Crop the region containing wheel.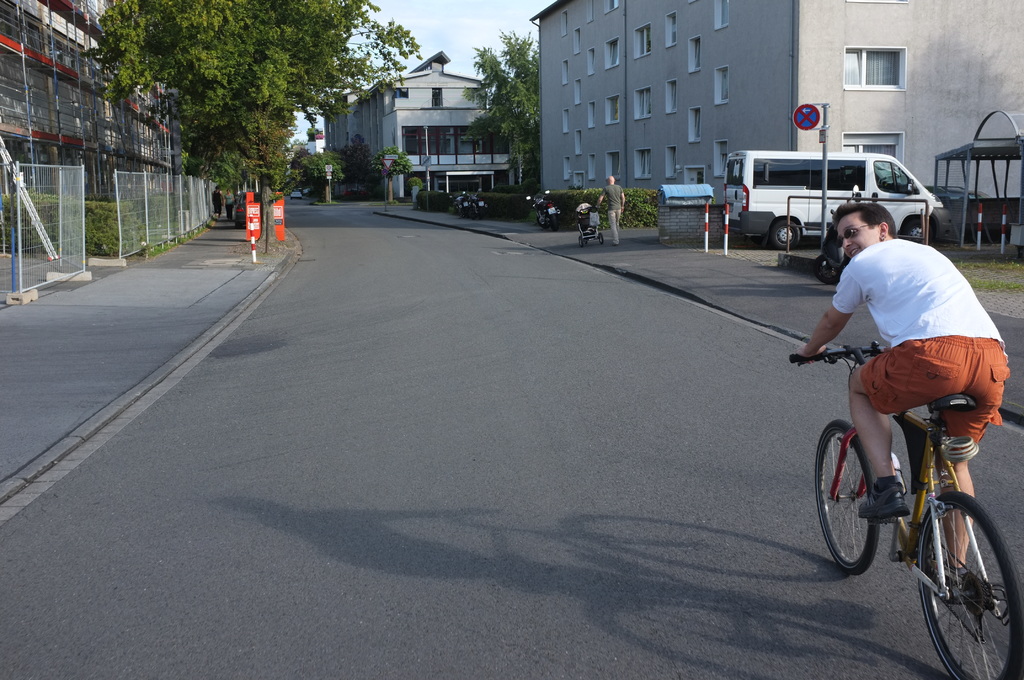
Crop region: select_region(586, 238, 590, 245).
